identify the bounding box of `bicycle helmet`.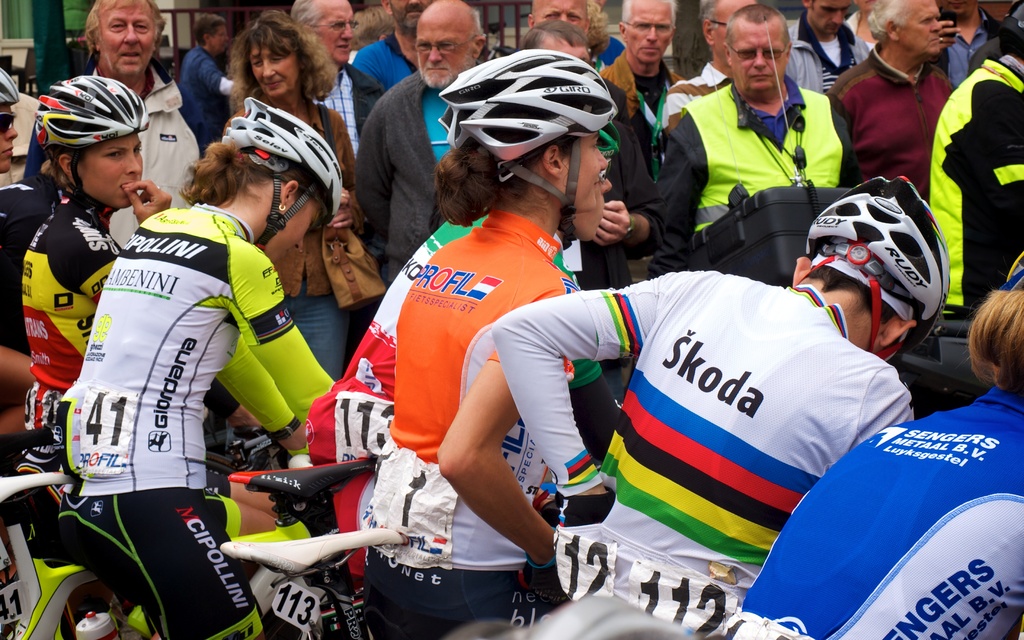
left=225, top=99, right=342, bottom=245.
